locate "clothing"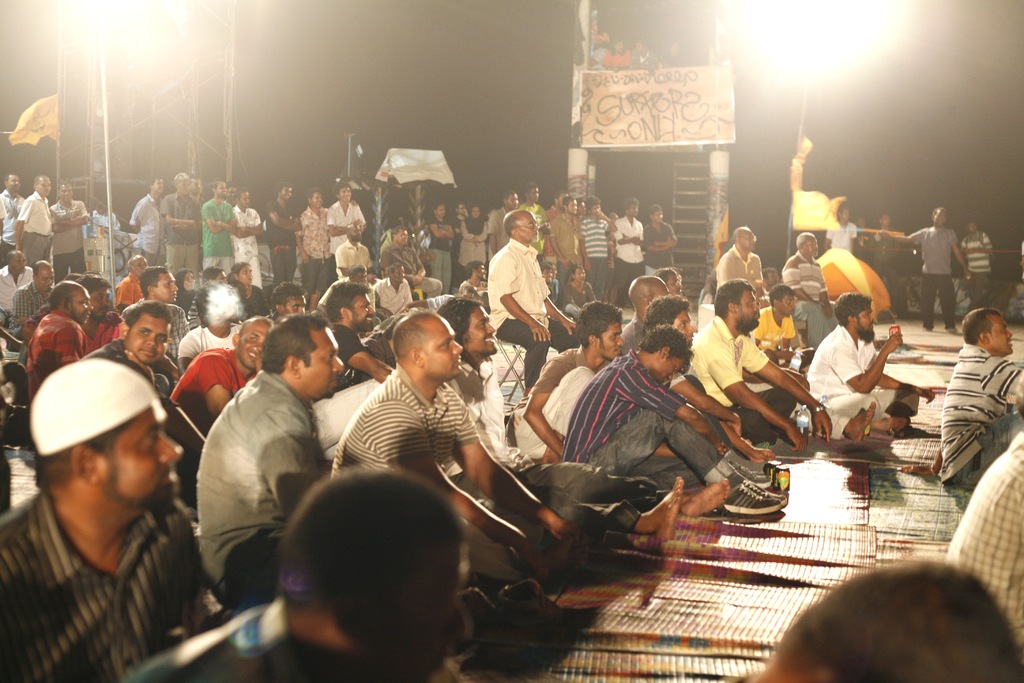
box=[339, 231, 369, 278]
